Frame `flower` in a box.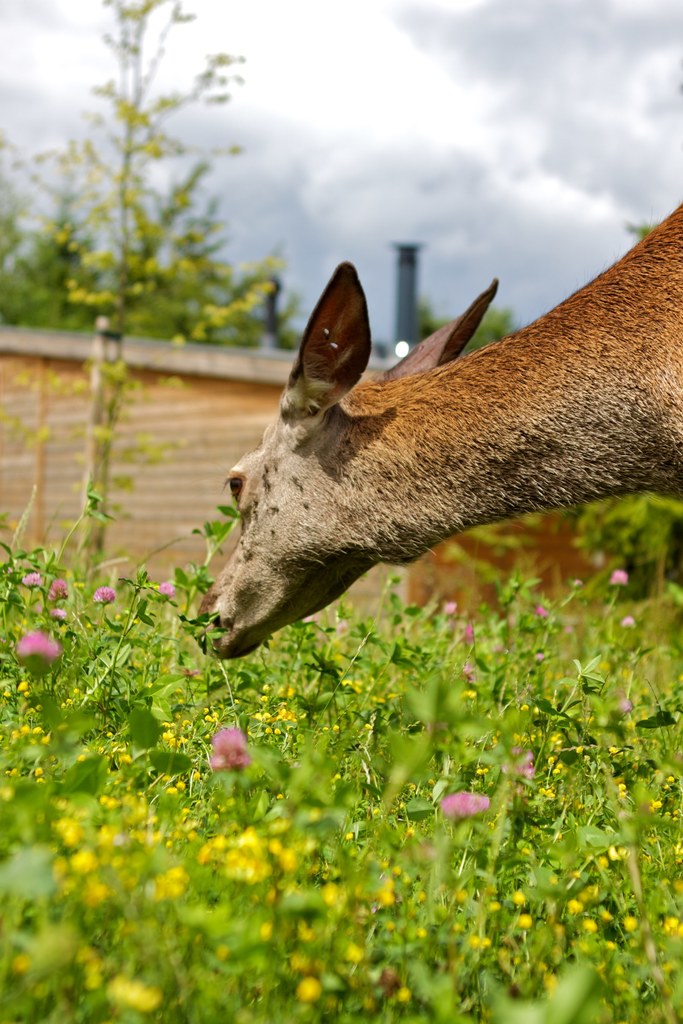
15, 616, 63, 668.
